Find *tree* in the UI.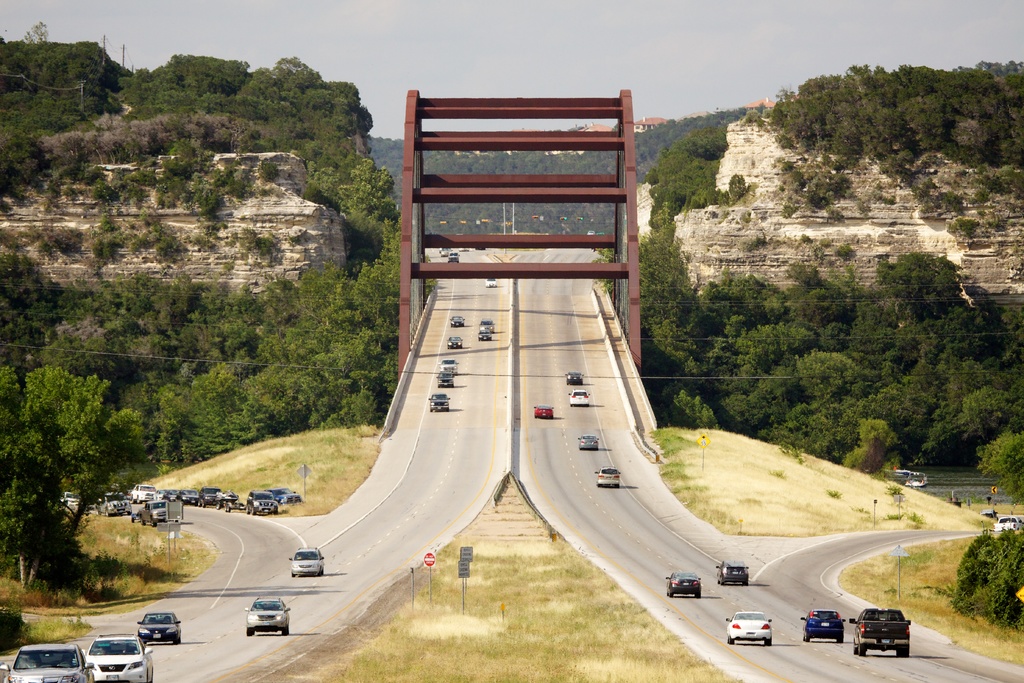
UI element at bbox(0, 365, 147, 595).
